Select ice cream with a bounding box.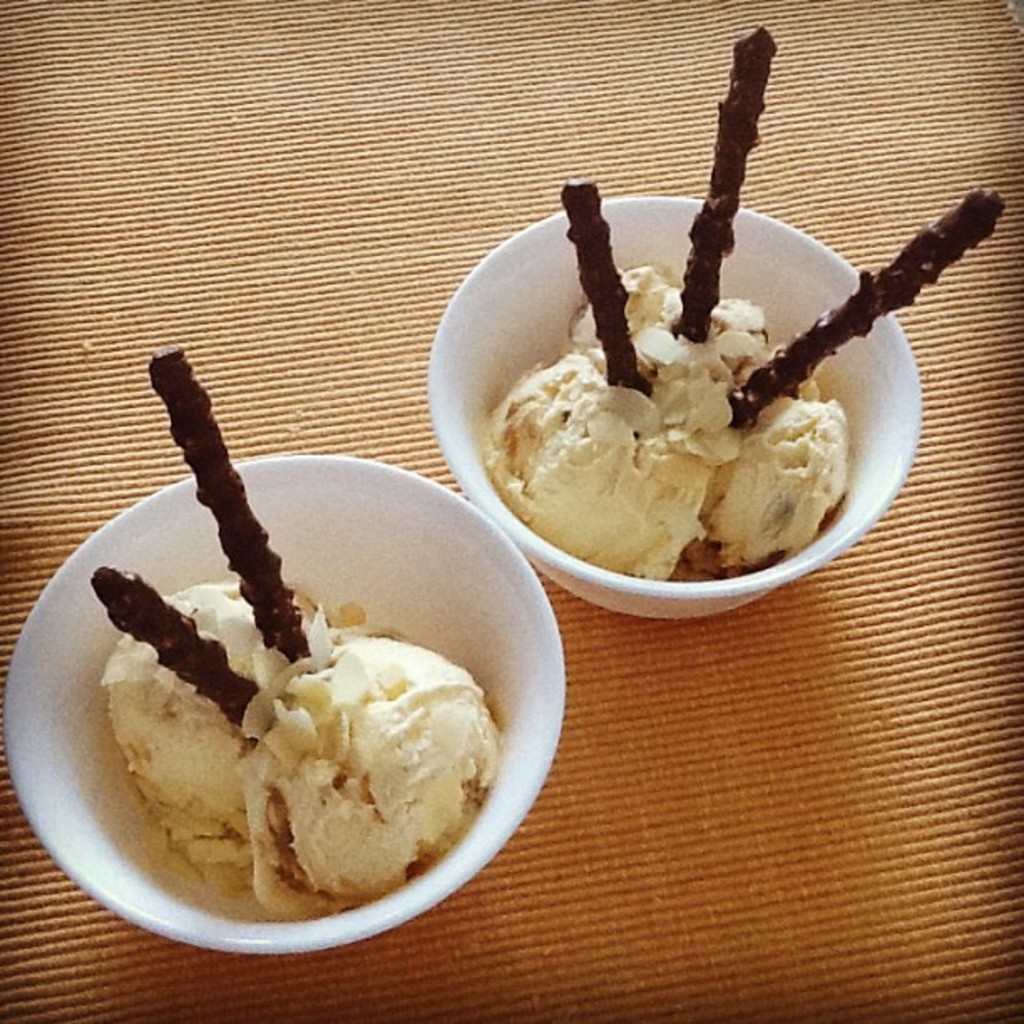
(x1=125, y1=584, x2=500, y2=919).
